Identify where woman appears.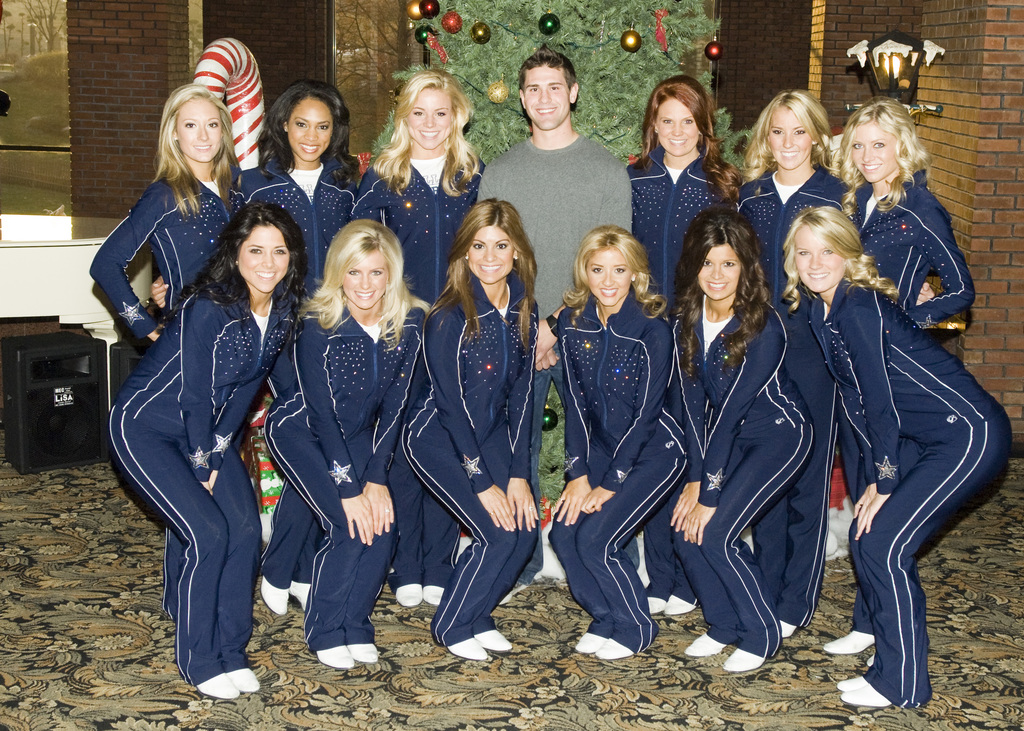
Appears at detection(628, 80, 734, 616).
